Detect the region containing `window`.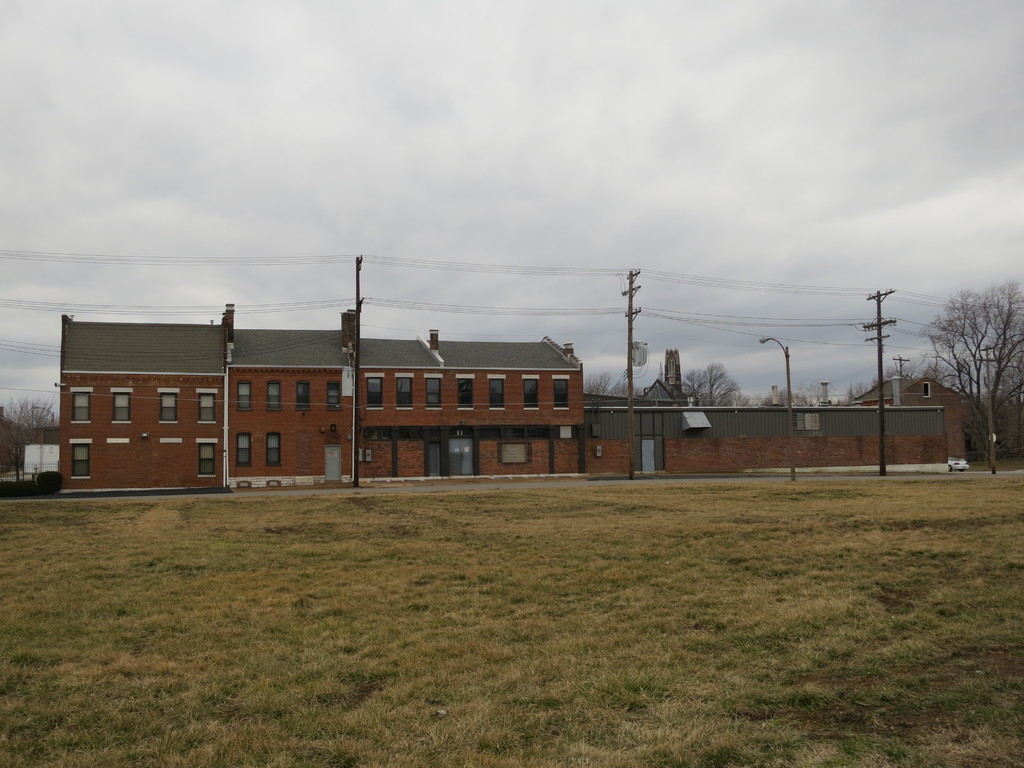
(196, 392, 216, 426).
